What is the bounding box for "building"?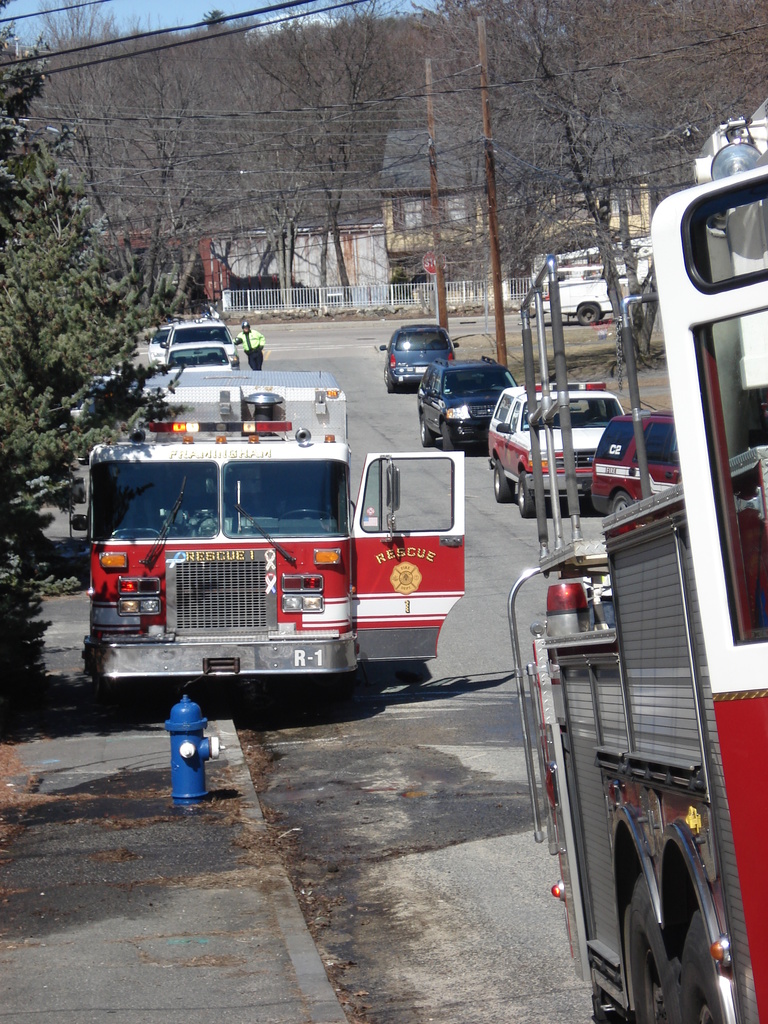
[102,221,387,312].
